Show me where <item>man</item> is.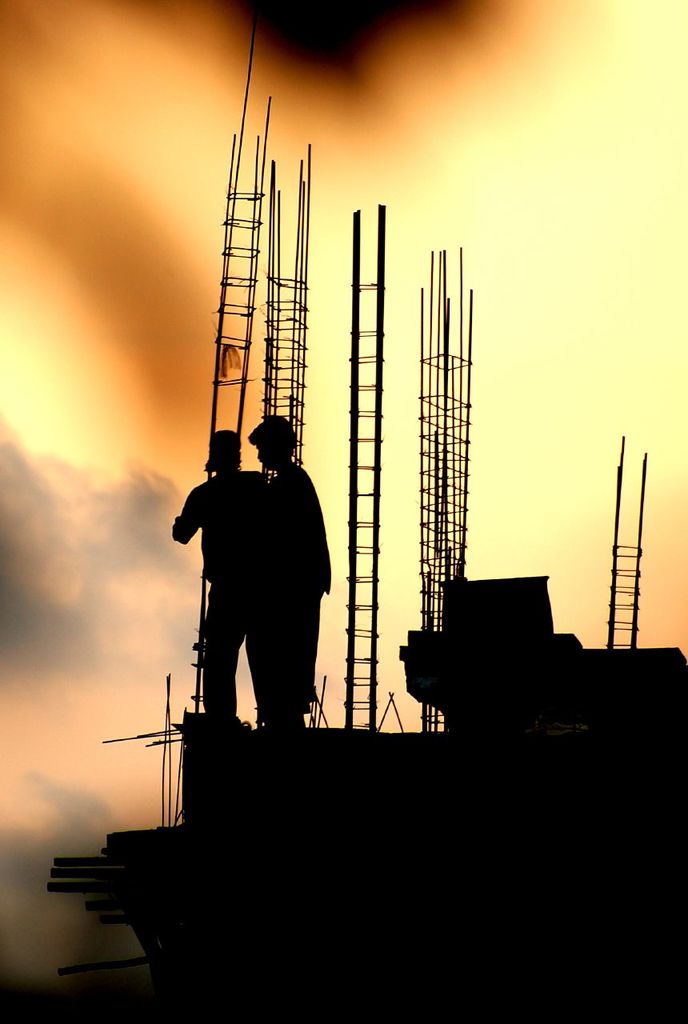
<item>man</item> is at {"left": 172, "top": 424, "right": 289, "bottom": 762}.
